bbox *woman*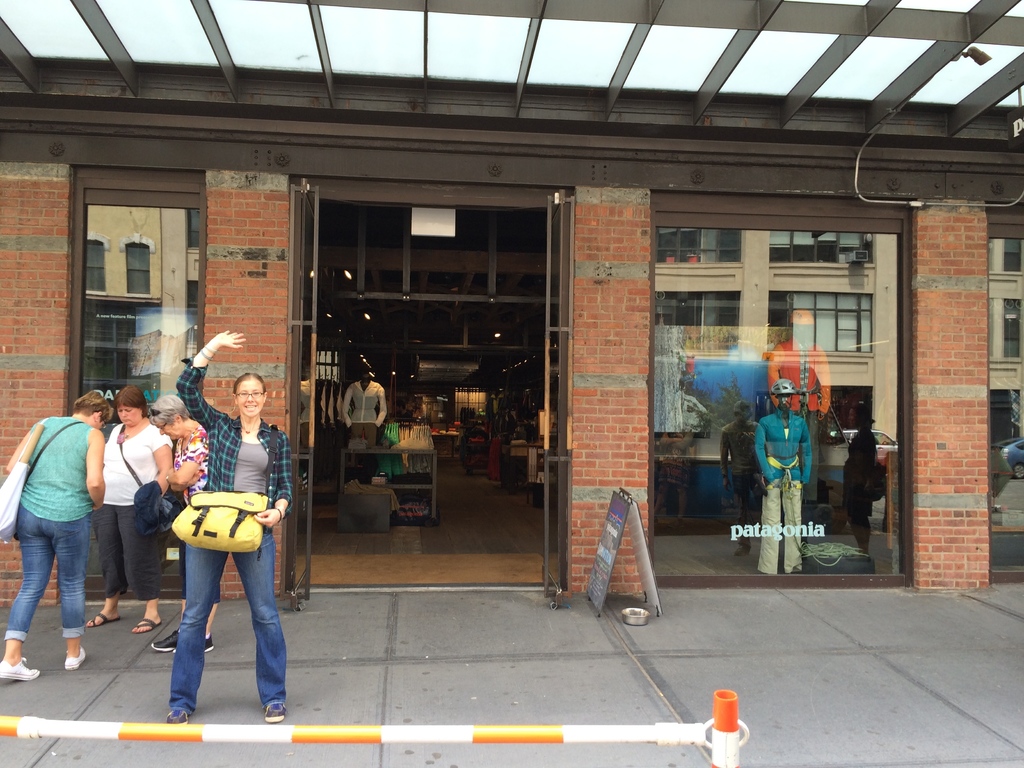
(left=83, top=383, right=177, bottom=637)
